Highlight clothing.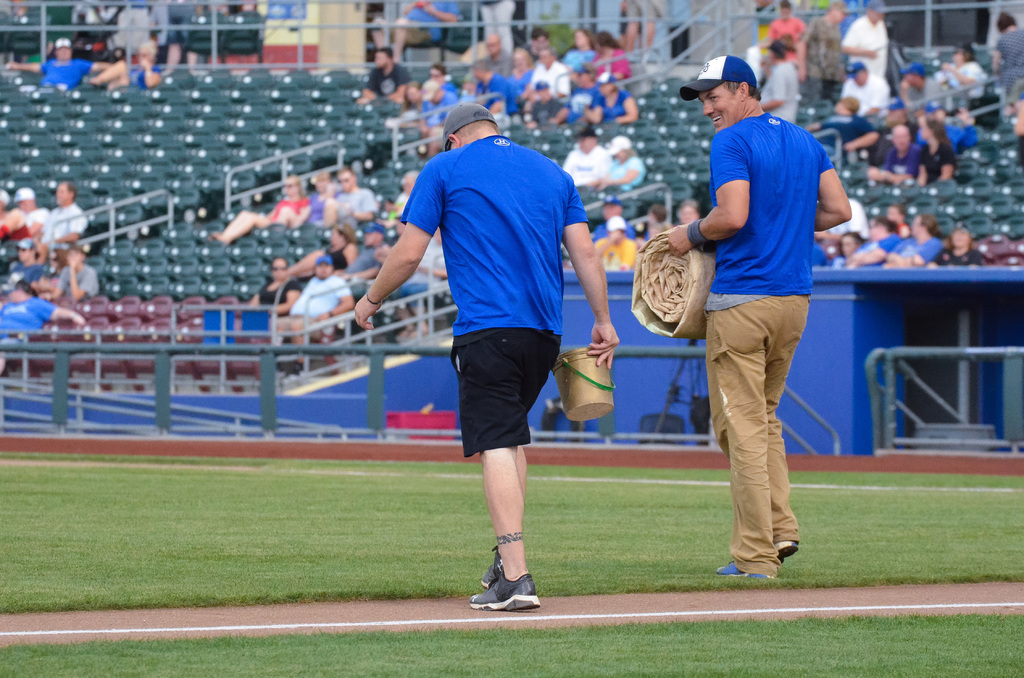
Highlighted region: Rect(42, 61, 93, 86).
